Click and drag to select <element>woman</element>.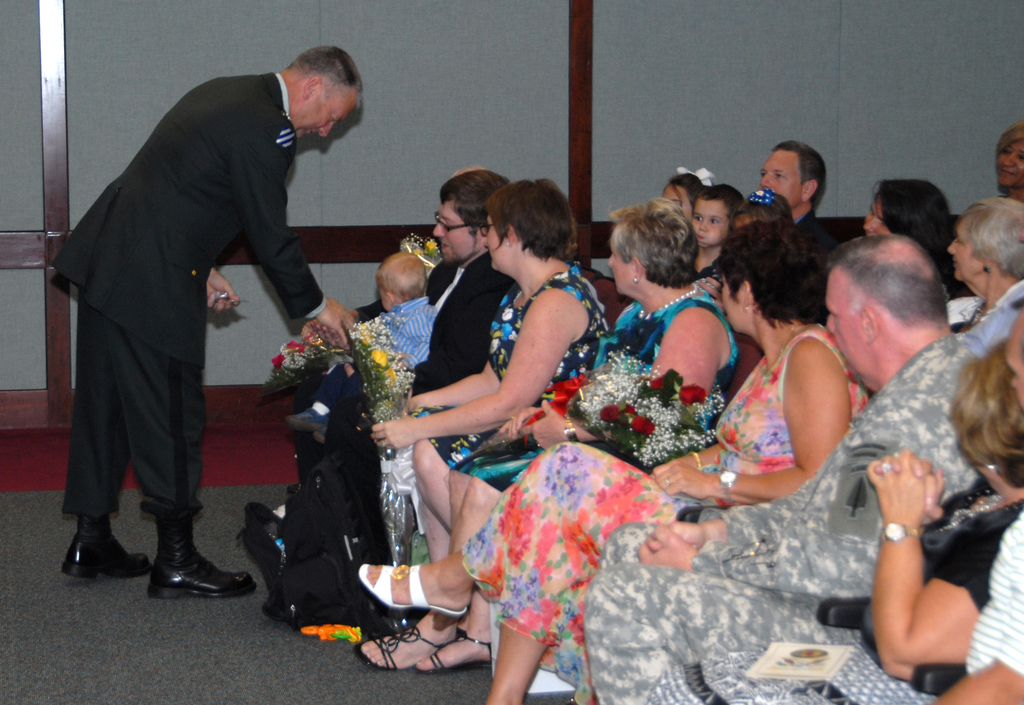
Selection: select_region(356, 202, 740, 672).
